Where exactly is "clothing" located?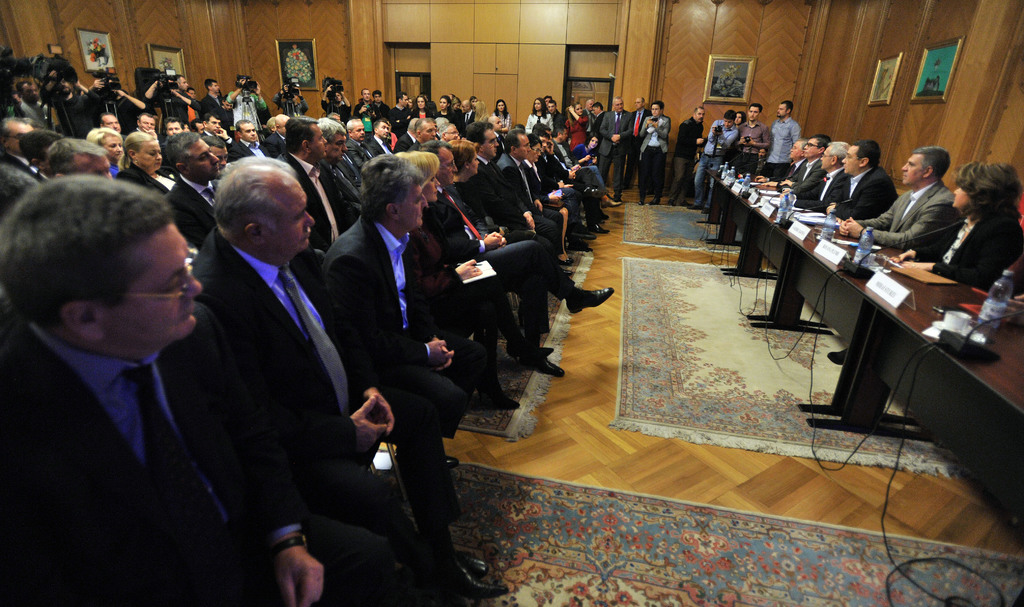
Its bounding box is box=[291, 158, 357, 242].
